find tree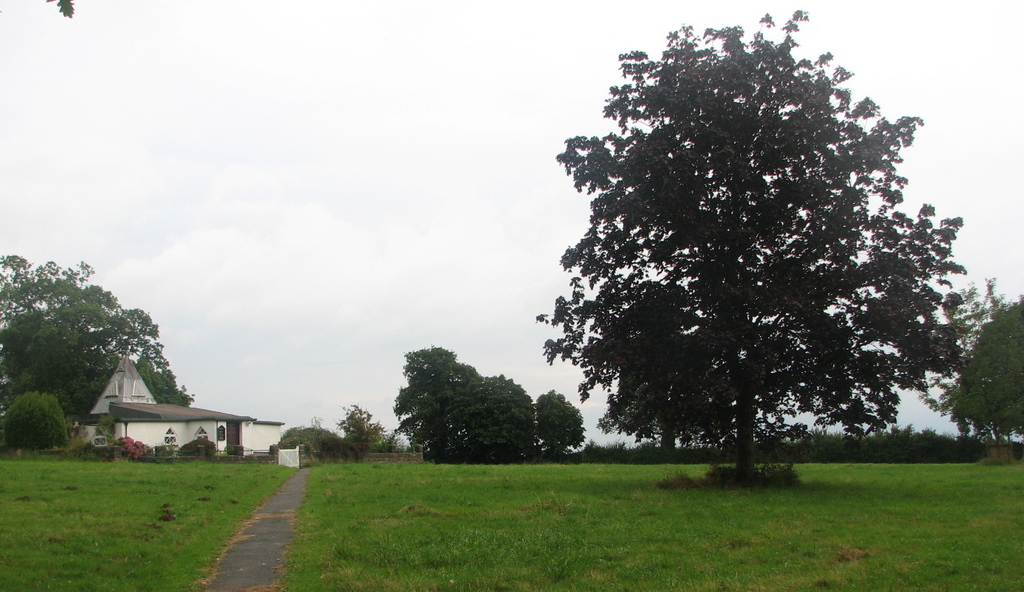
(left=396, top=343, right=538, bottom=468)
